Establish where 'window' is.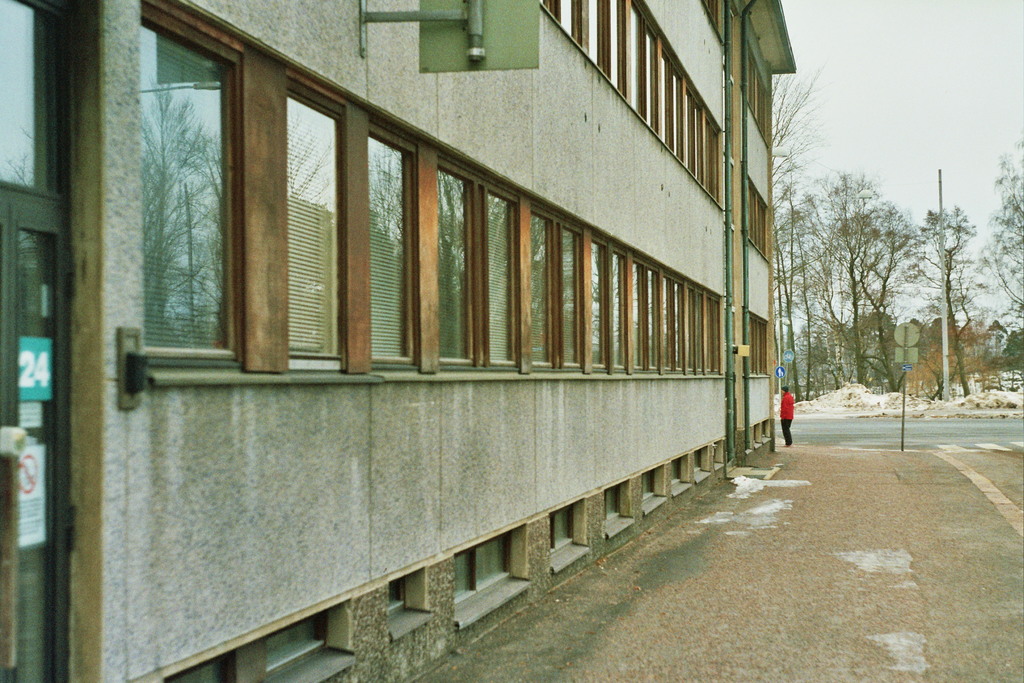
Established at [544,0,577,46].
